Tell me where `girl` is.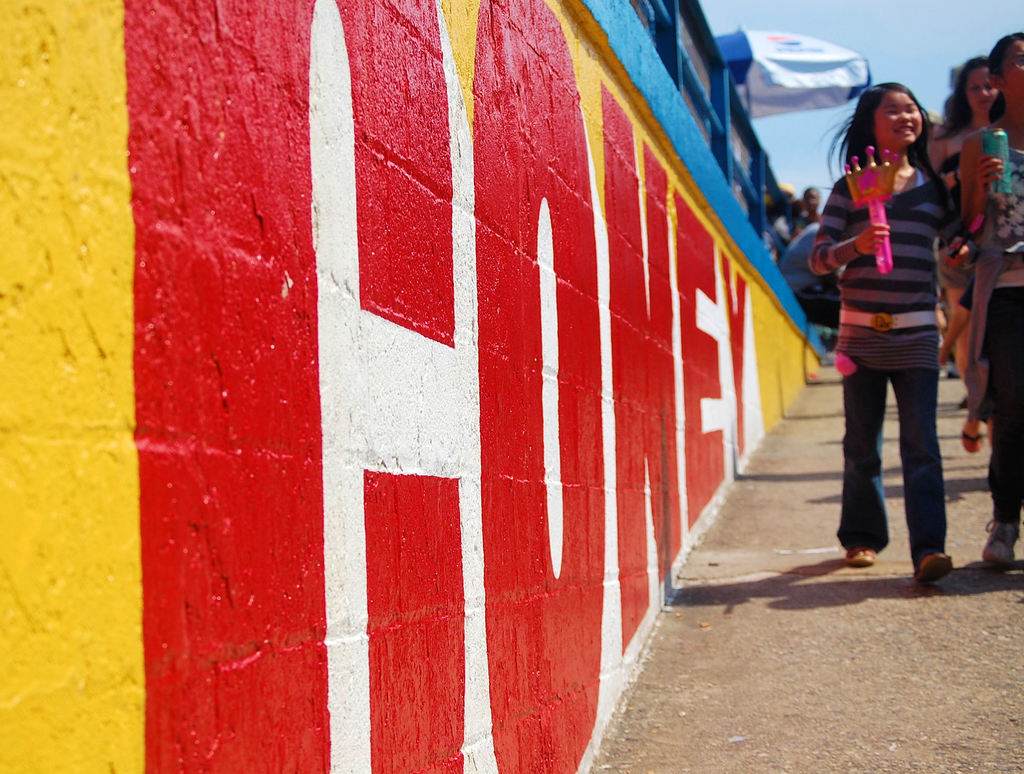
`girl` is at x1=962, y1=31, x2=1023, y2=564.
